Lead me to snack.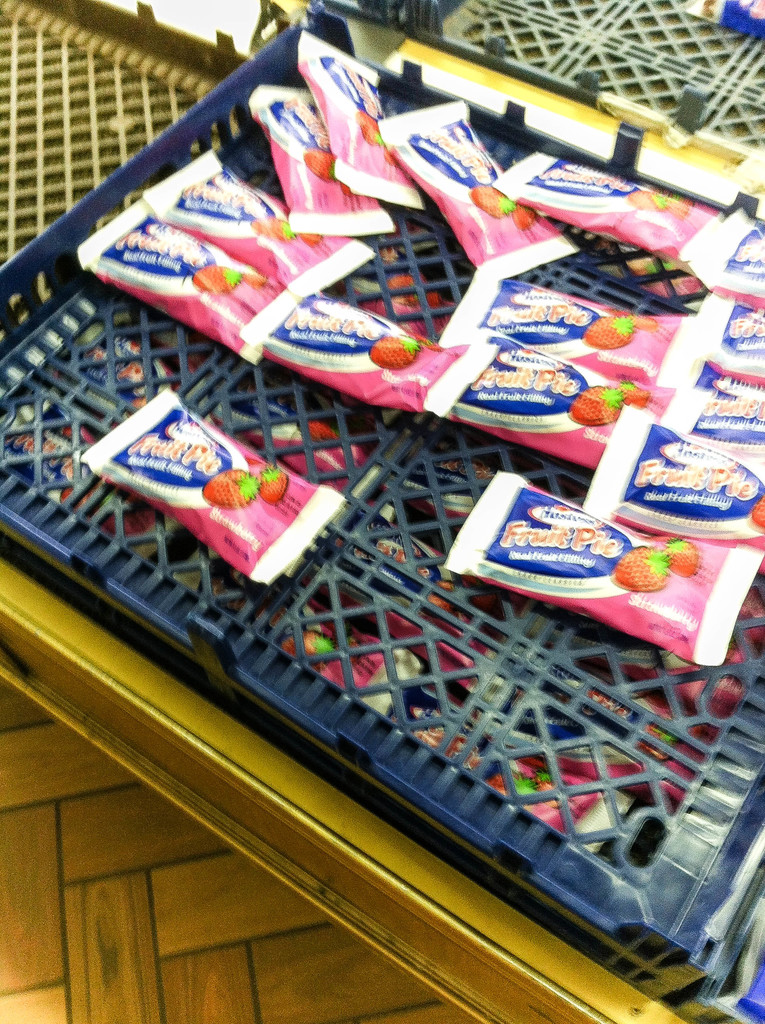
Lead to Rect(109, 389, 336, 574).
